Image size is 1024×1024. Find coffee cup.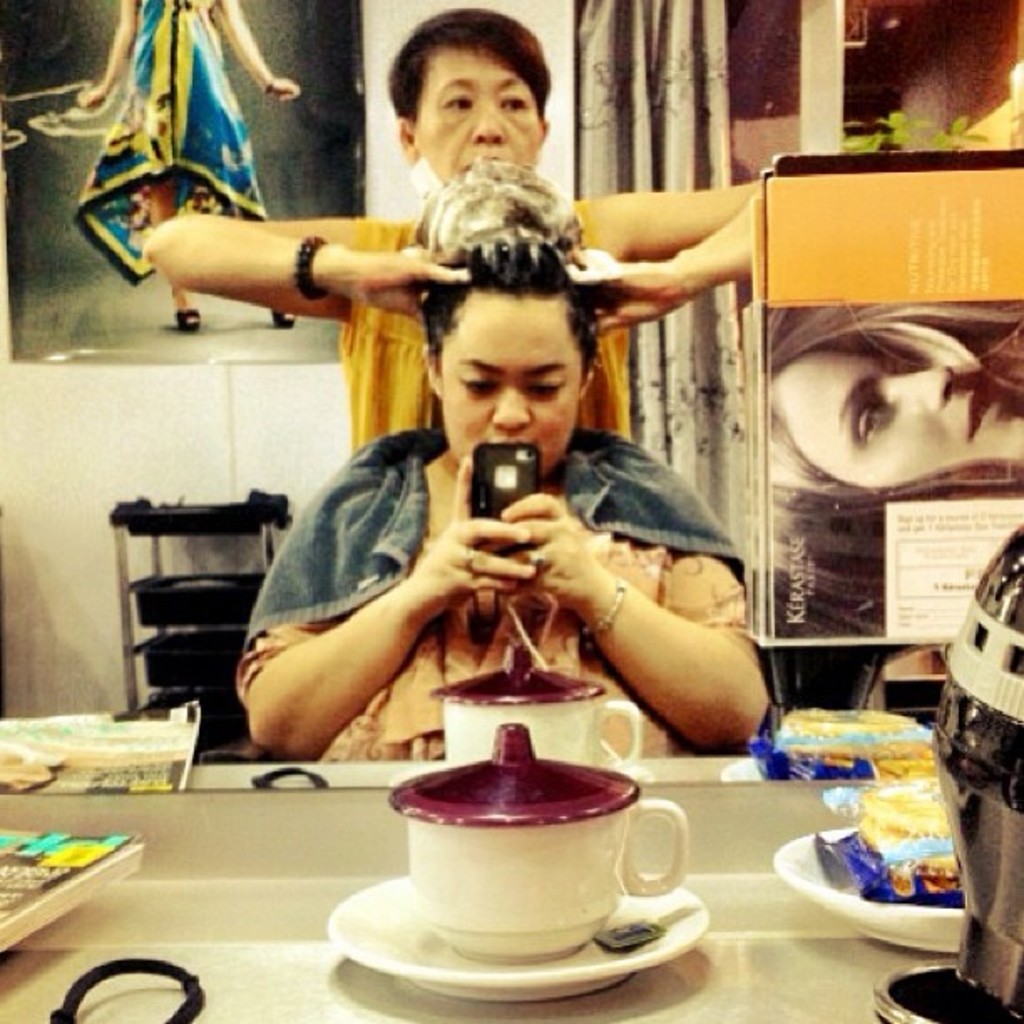
[438,696,644,770].
